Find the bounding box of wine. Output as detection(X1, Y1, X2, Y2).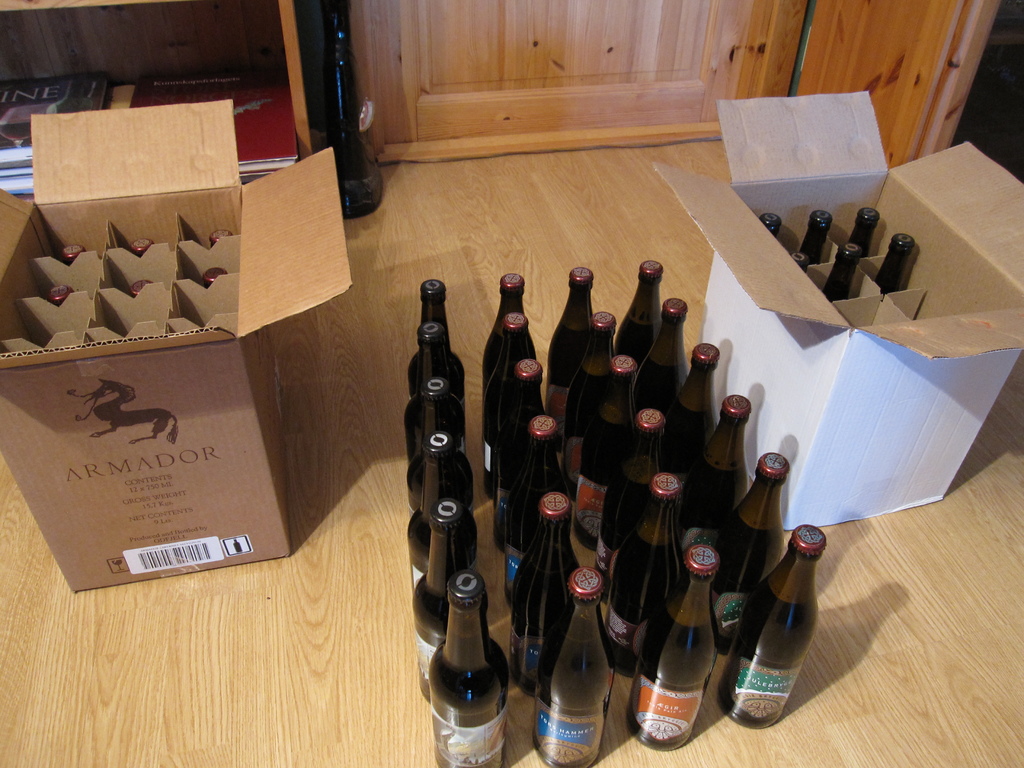
detection(661, 343, 716, 472).
